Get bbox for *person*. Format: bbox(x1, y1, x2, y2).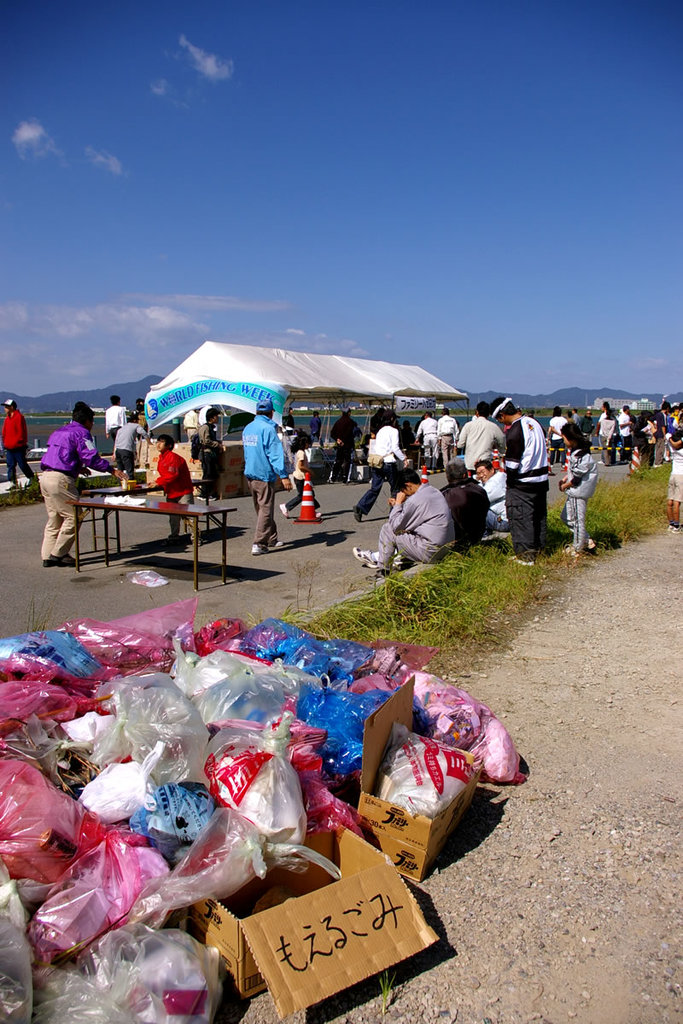
bbox(438, 459, 488, 549).
